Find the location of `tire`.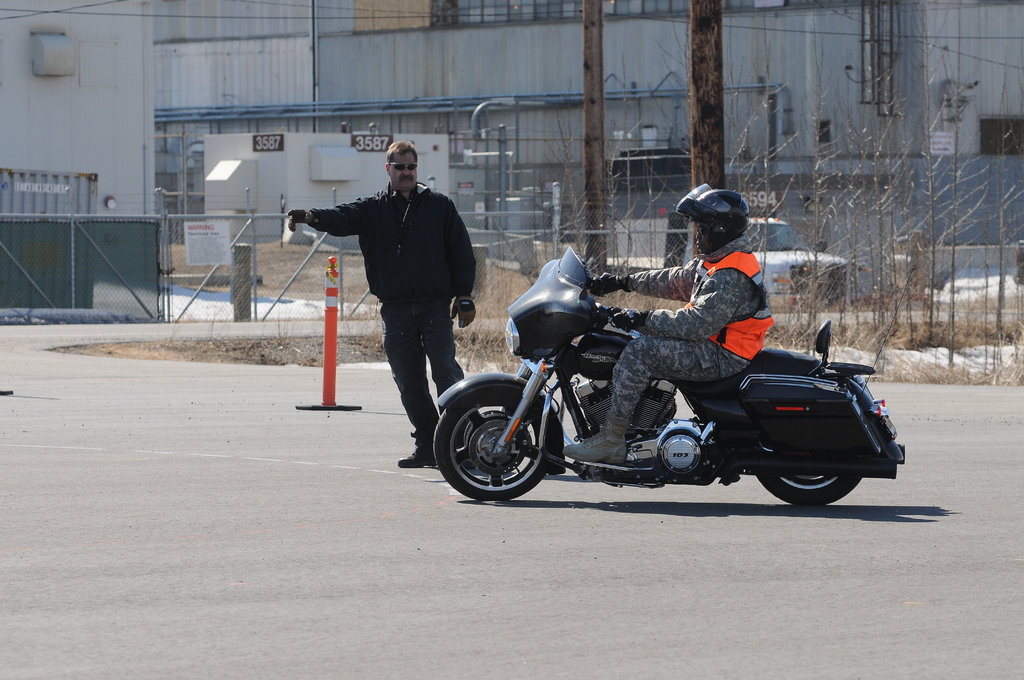
Location: (439,379,572,500).
